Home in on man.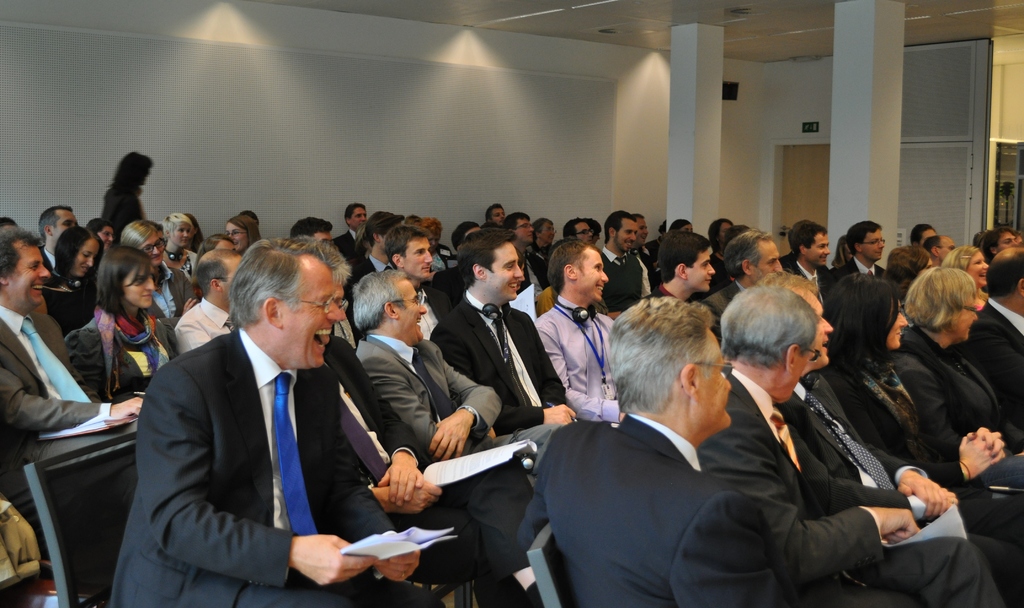
Homed in at [left=340, top=270, right=528, bottom=586].
